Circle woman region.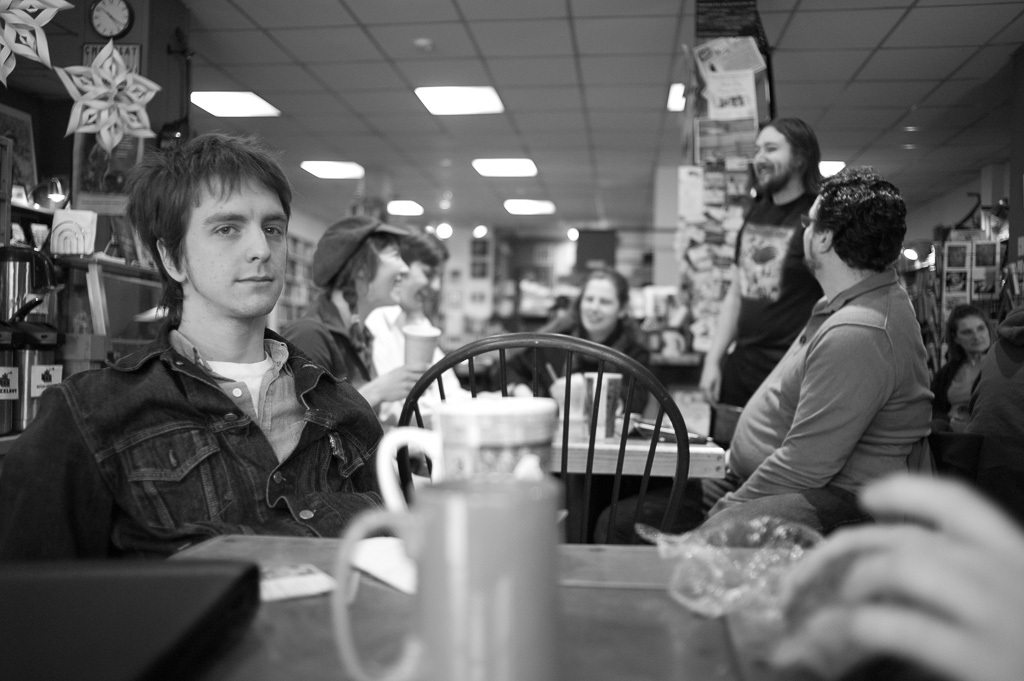
Region: 281:214:446:443.
